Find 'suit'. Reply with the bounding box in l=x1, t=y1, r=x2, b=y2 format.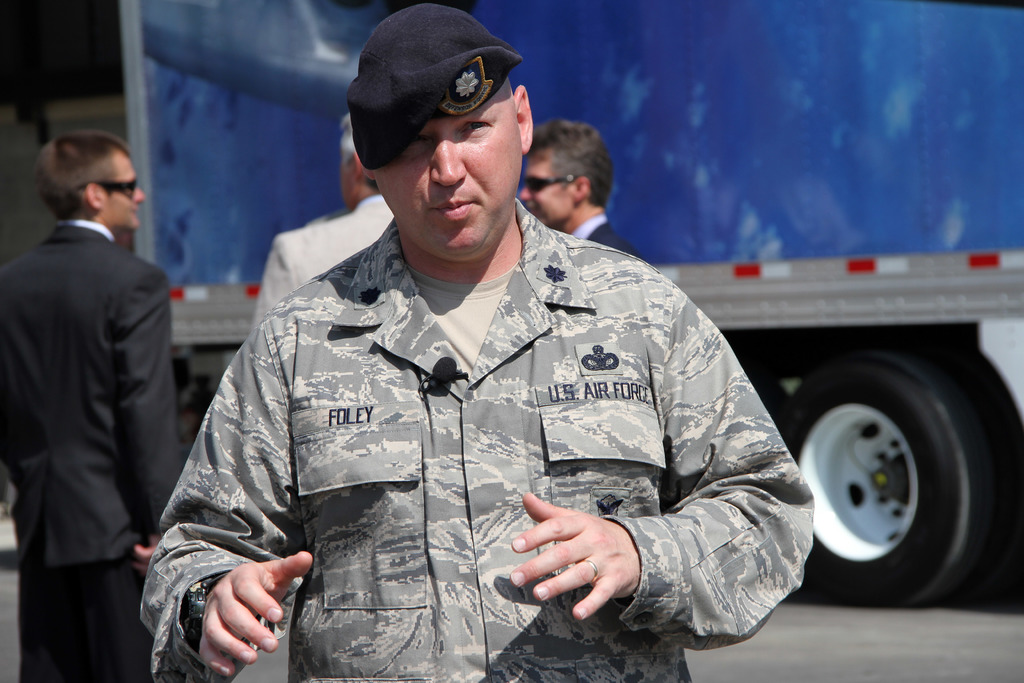
l=581, t=222, r=654, b=264.
